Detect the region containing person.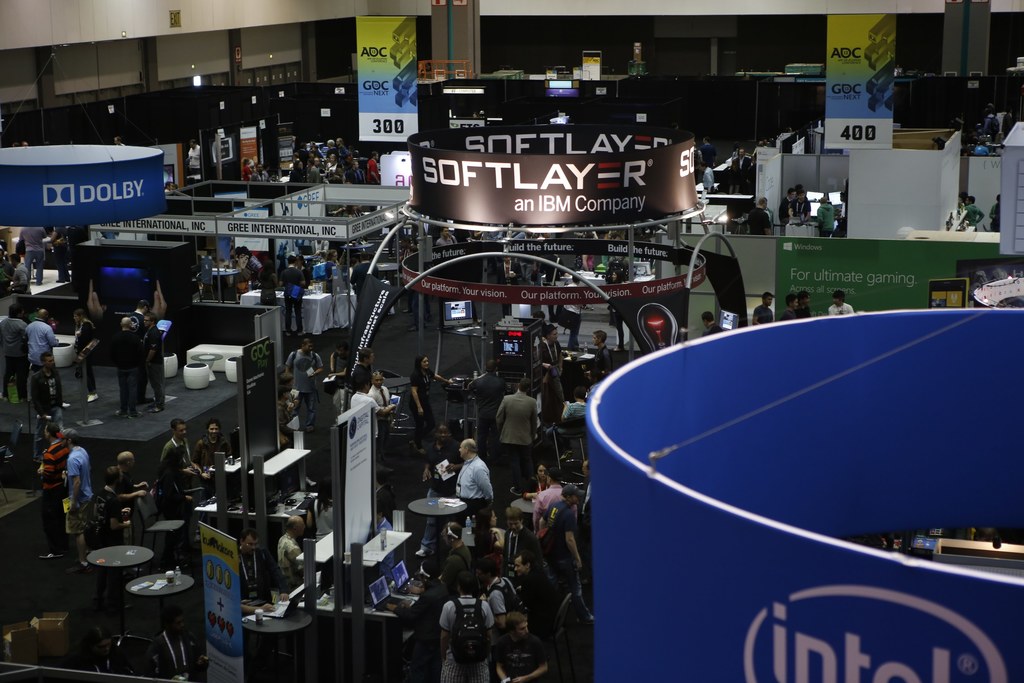
bbox(429, 569, 500, 679).
